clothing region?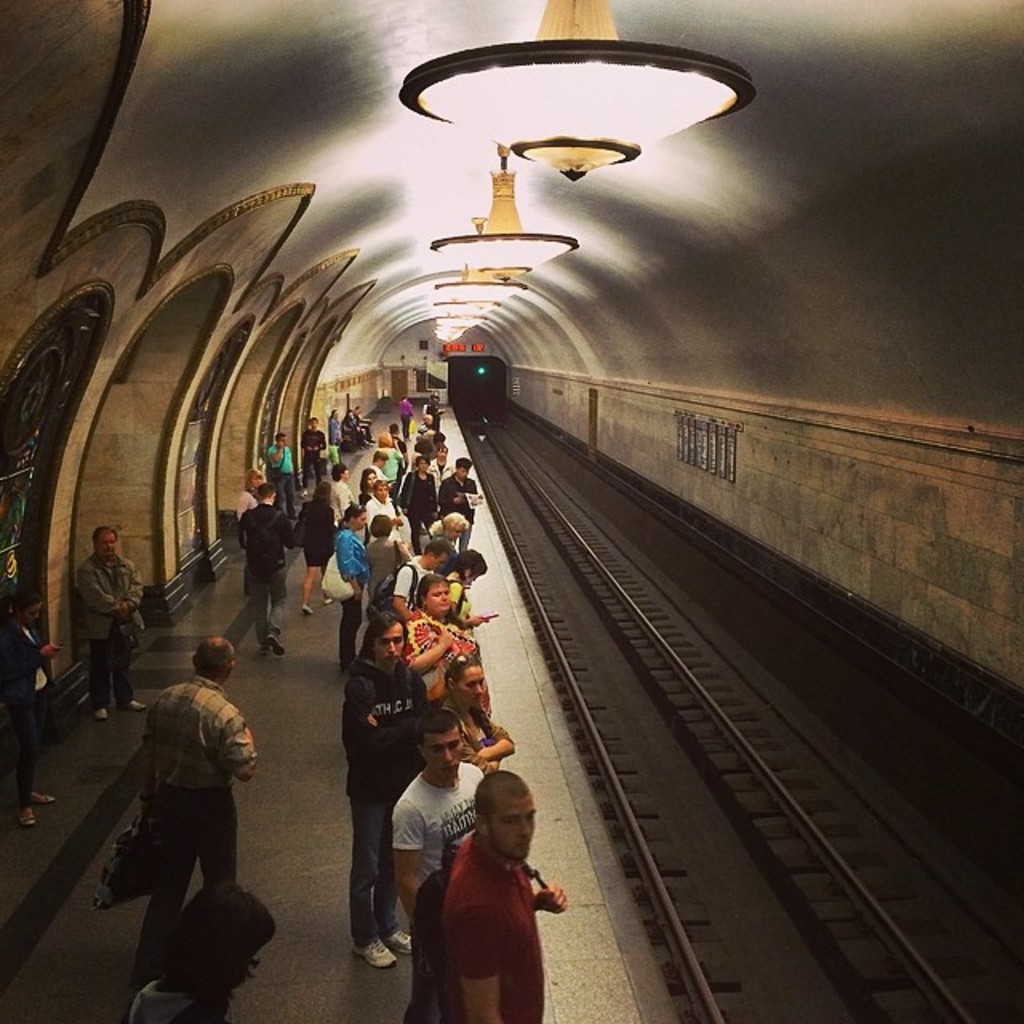
(x1=85, y1=555, x2=141, y2=685)
